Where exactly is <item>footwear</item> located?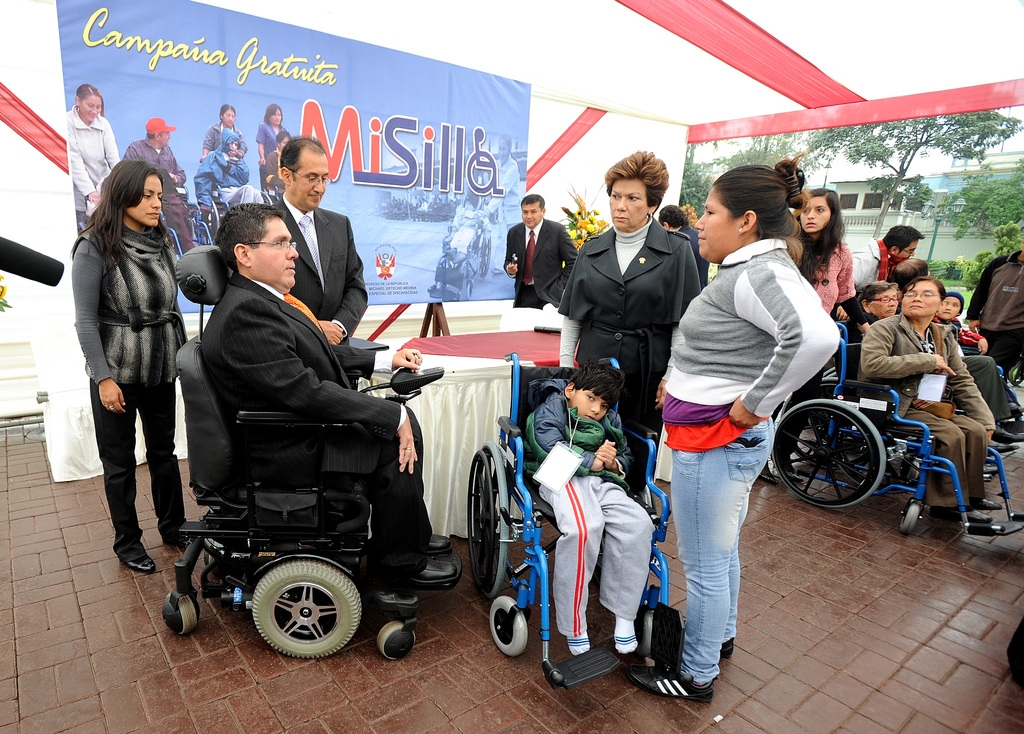
Its bounding box is <region>929, 505, 998, 524</region>.
